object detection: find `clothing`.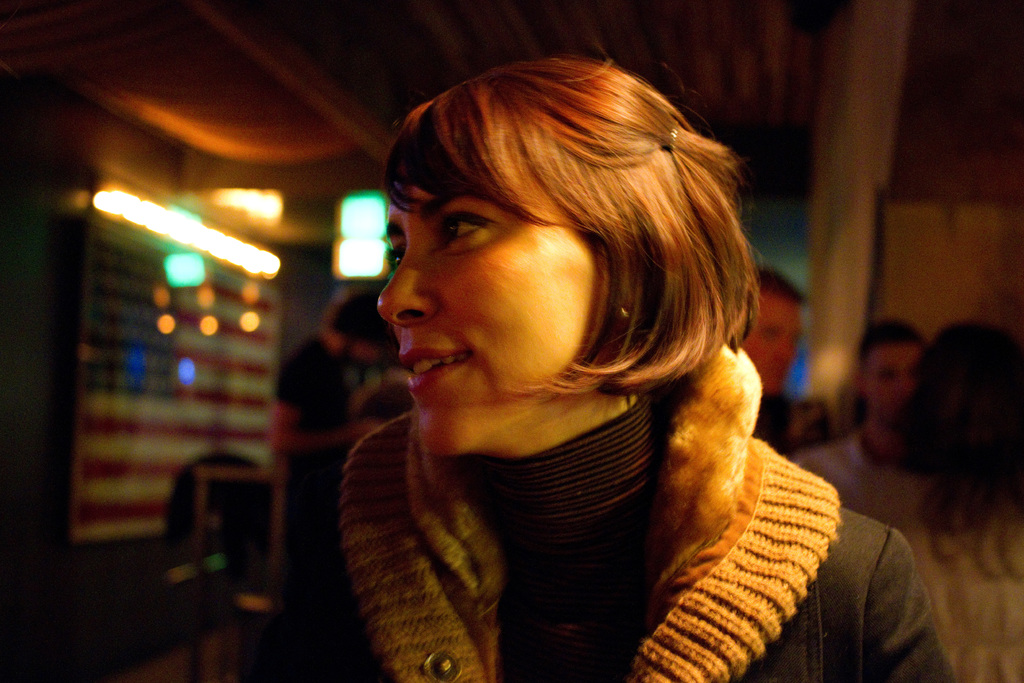
left=783, top=420, right=902, bottom=493.
